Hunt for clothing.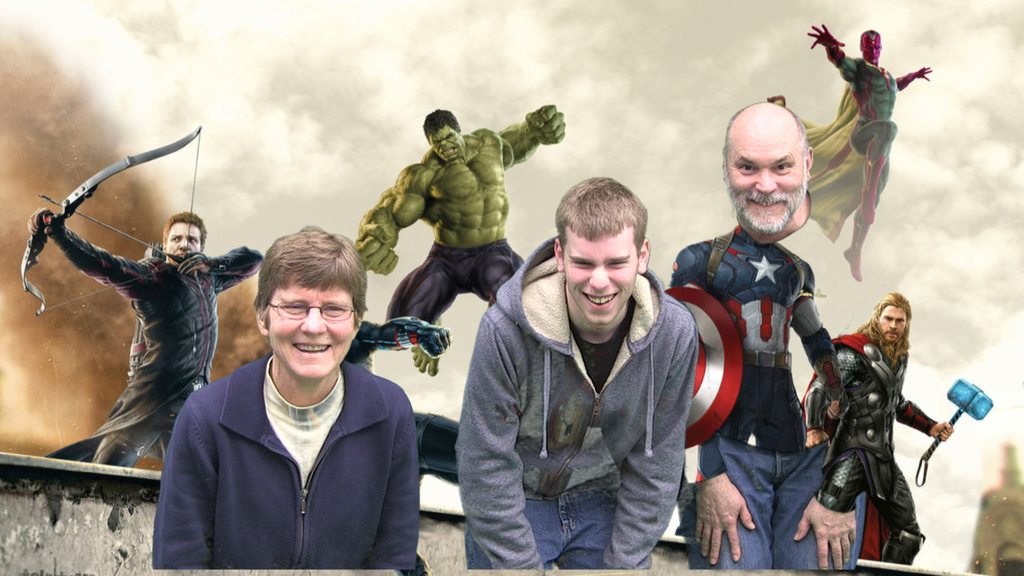
Hunted down at (x1=385, y1=236, x2=524, y2=328).
